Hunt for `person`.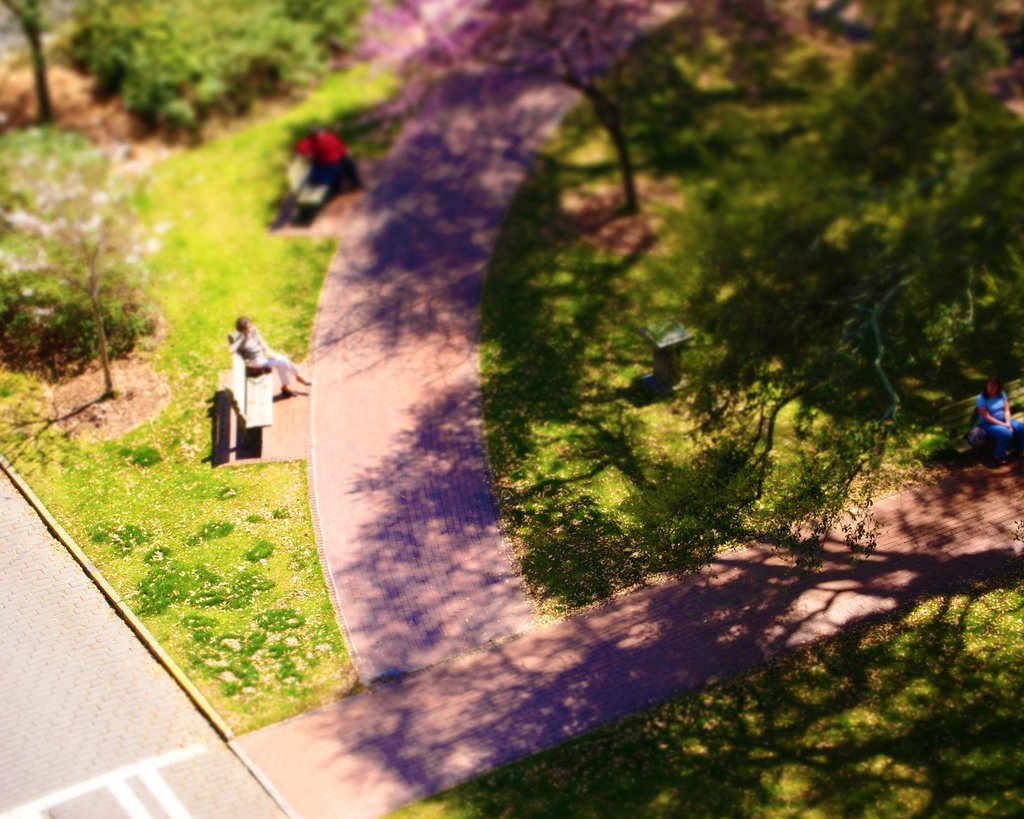
Hunted down at l=294, t=128, r=368, b=194.
